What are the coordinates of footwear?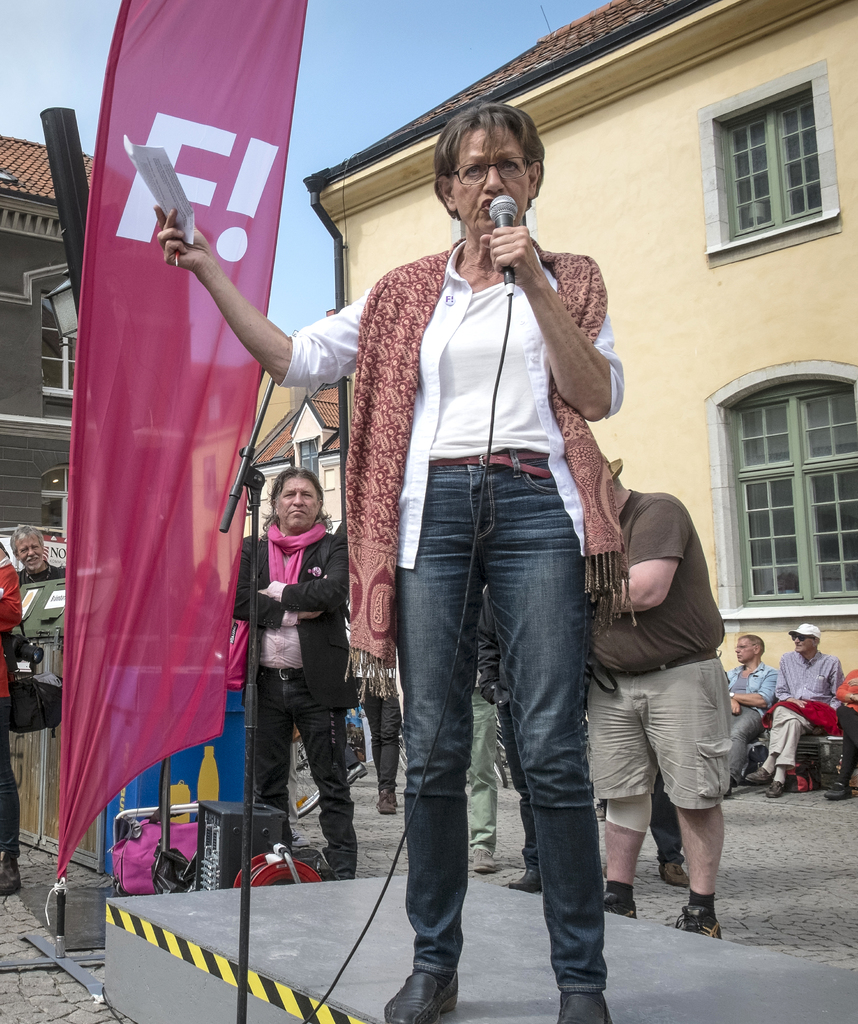
box=[743, 771, 772, 783].
